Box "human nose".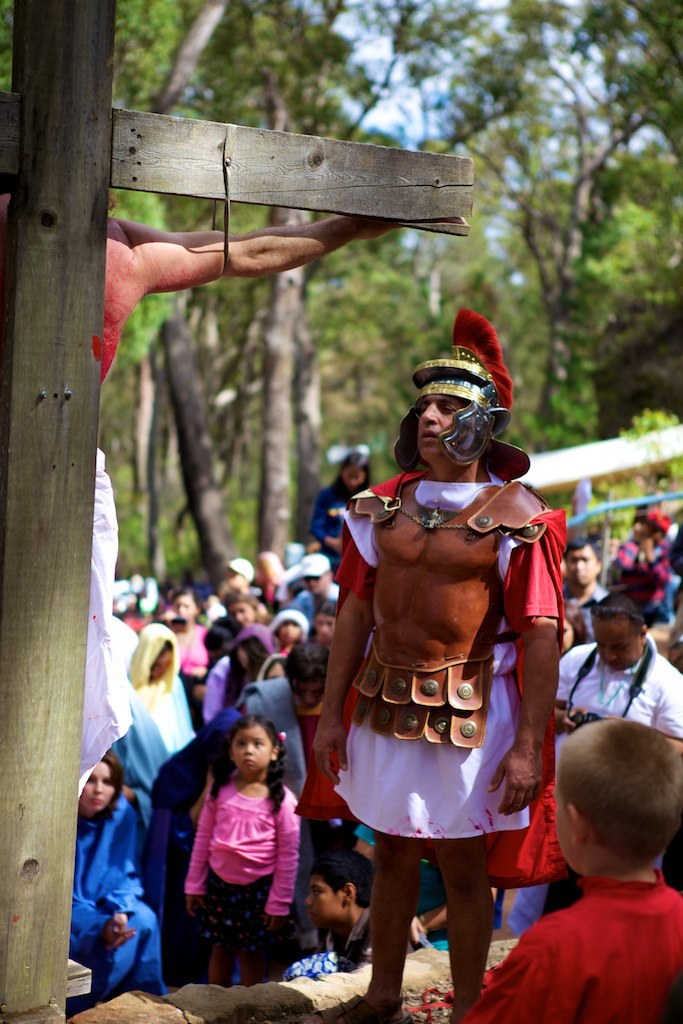
x1=322, y1=621, x2=329, y2=631.
